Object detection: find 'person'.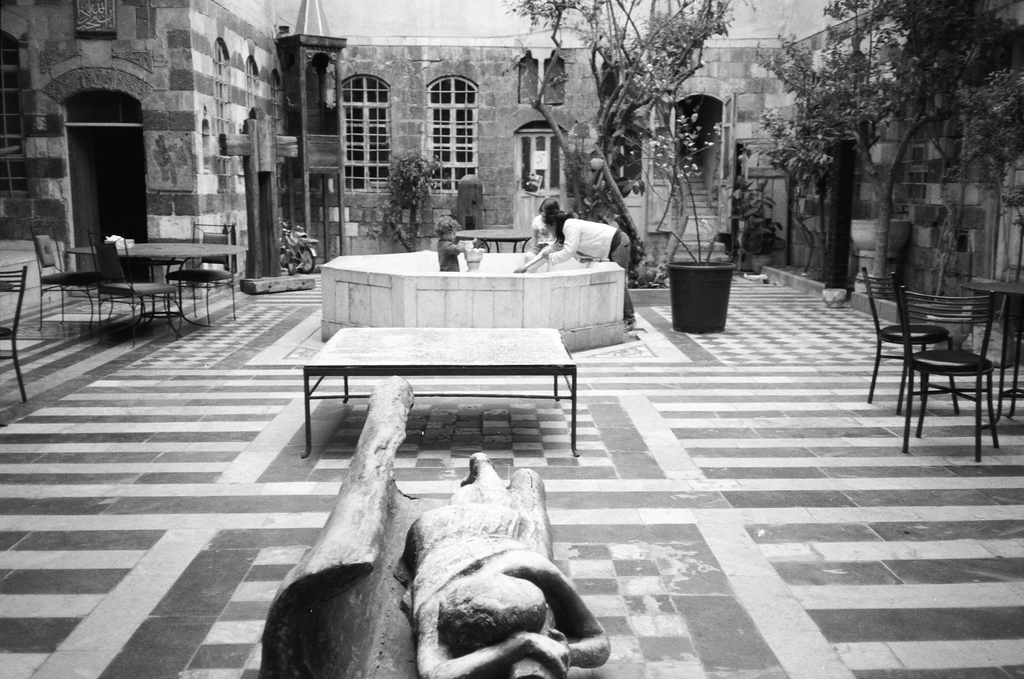
l=402, t=447, r=613, b=678.
